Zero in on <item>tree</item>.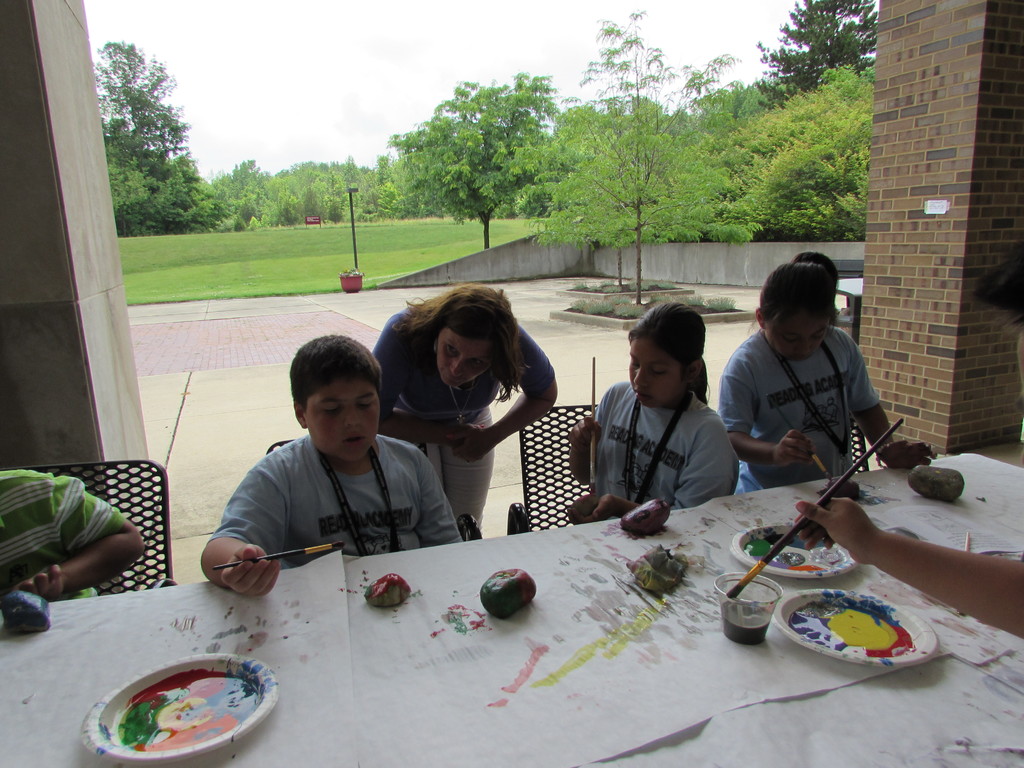
Zeroed in: (93,40,189,152).
